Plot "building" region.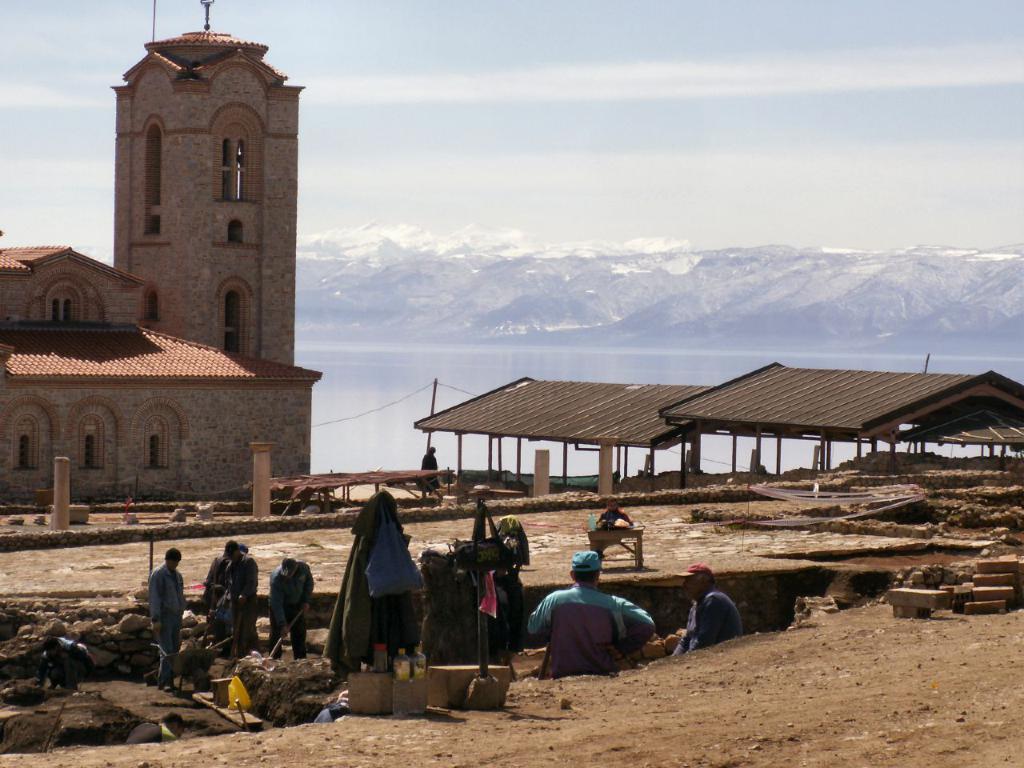
Plotted at box(0, 26, 323, 506).
